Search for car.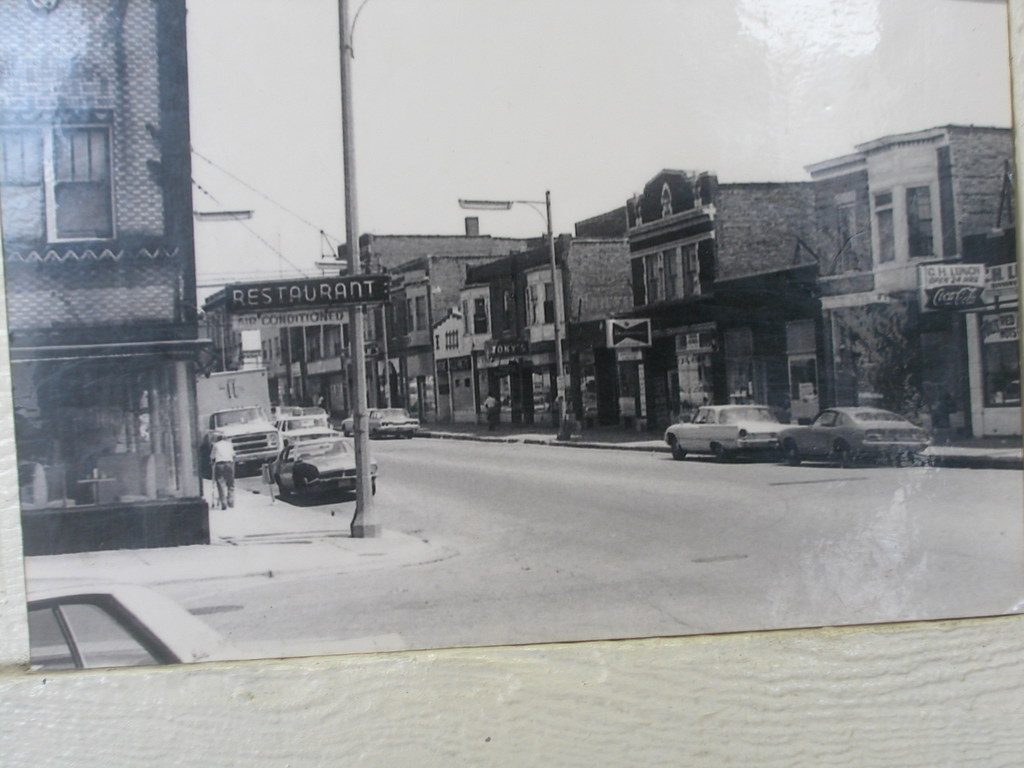
Found at box=[368, 406, 419, 440].
